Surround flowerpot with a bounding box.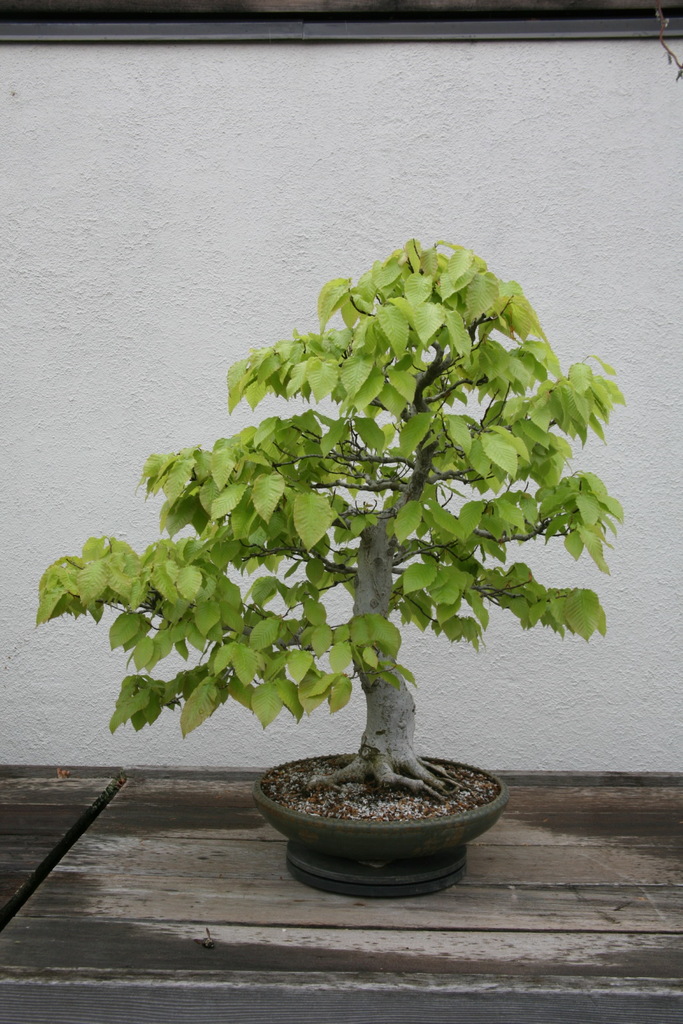
[253,762,513,882].
